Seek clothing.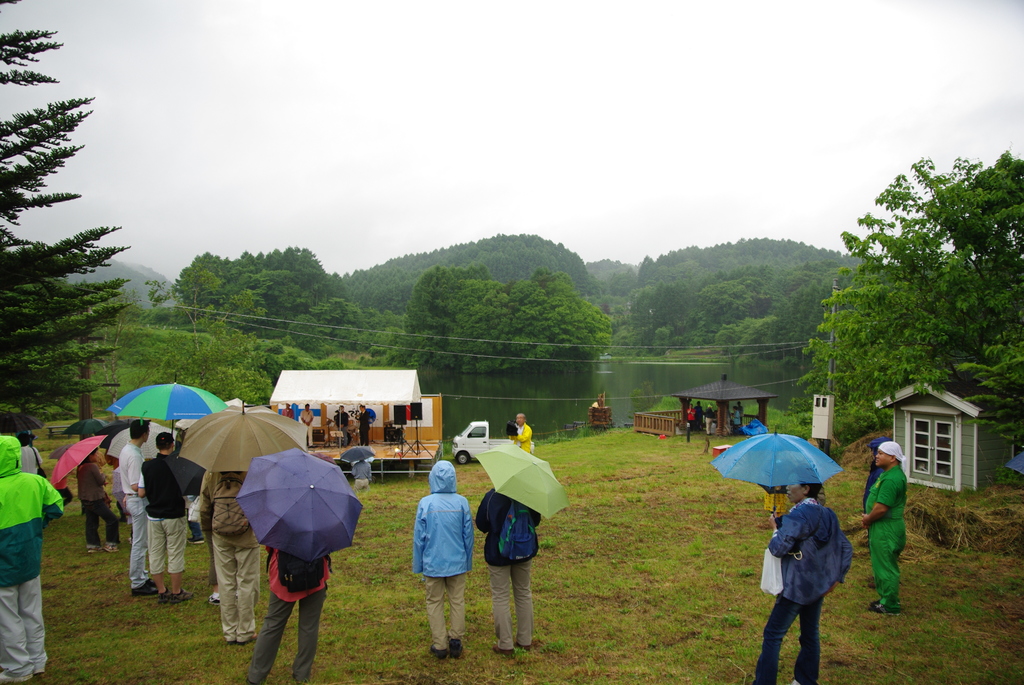
[left=863, top=464, right=917, bottom=610].
